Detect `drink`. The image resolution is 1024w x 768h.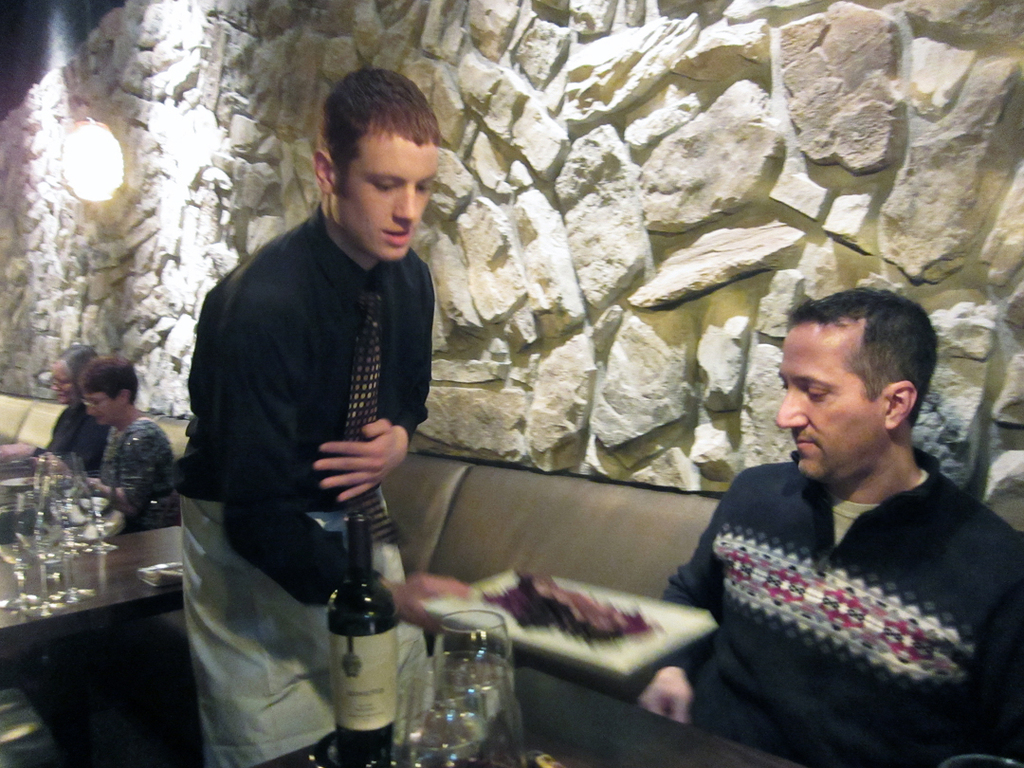
left=320, top=520, right=394, bottom=744.
